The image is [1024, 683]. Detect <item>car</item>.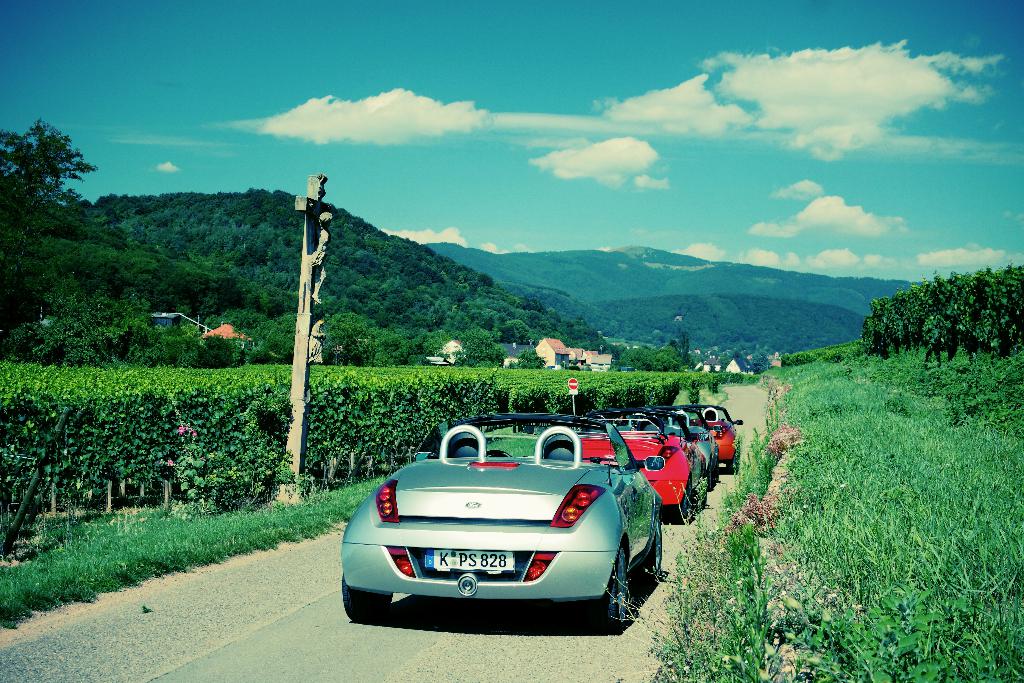
Detection: 650 414 721 485.
